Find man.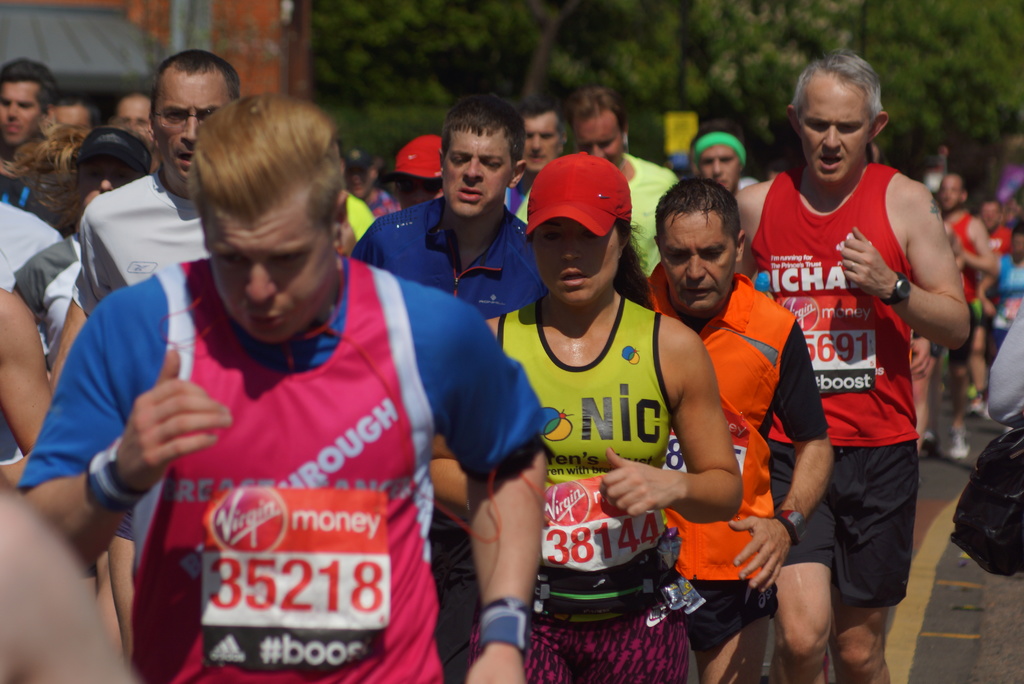
<box>975,197,1011,261</box>.
